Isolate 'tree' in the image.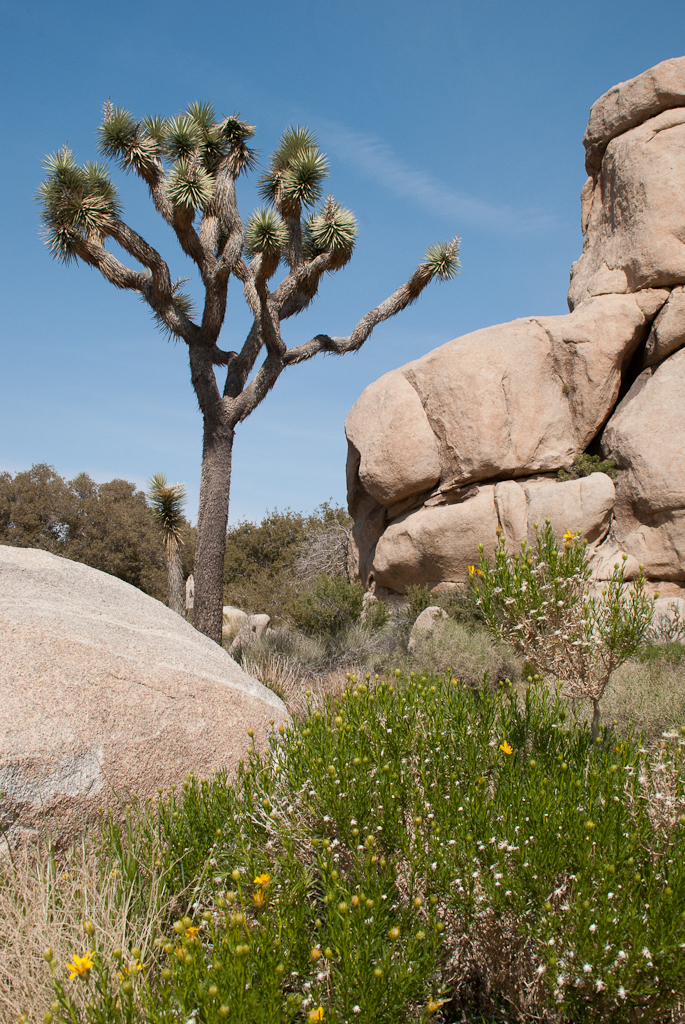
Isolated region: x1=0 y1=455 x2=200 y2=604.
